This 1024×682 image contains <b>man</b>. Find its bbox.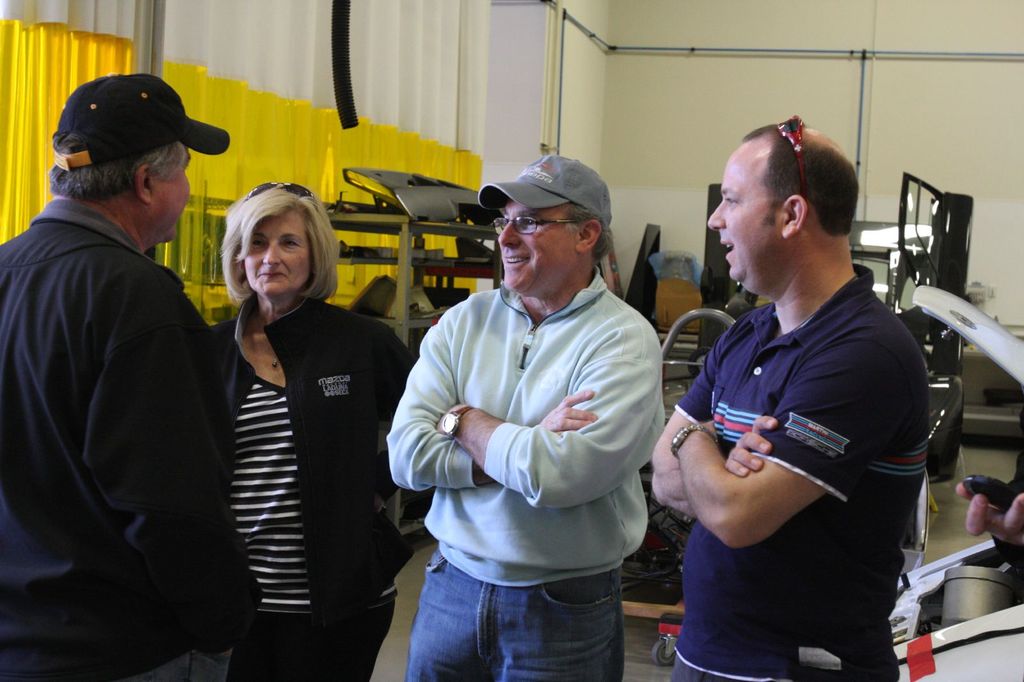
pyautogui.locateOnScreen(0, 71, 303, 681).
